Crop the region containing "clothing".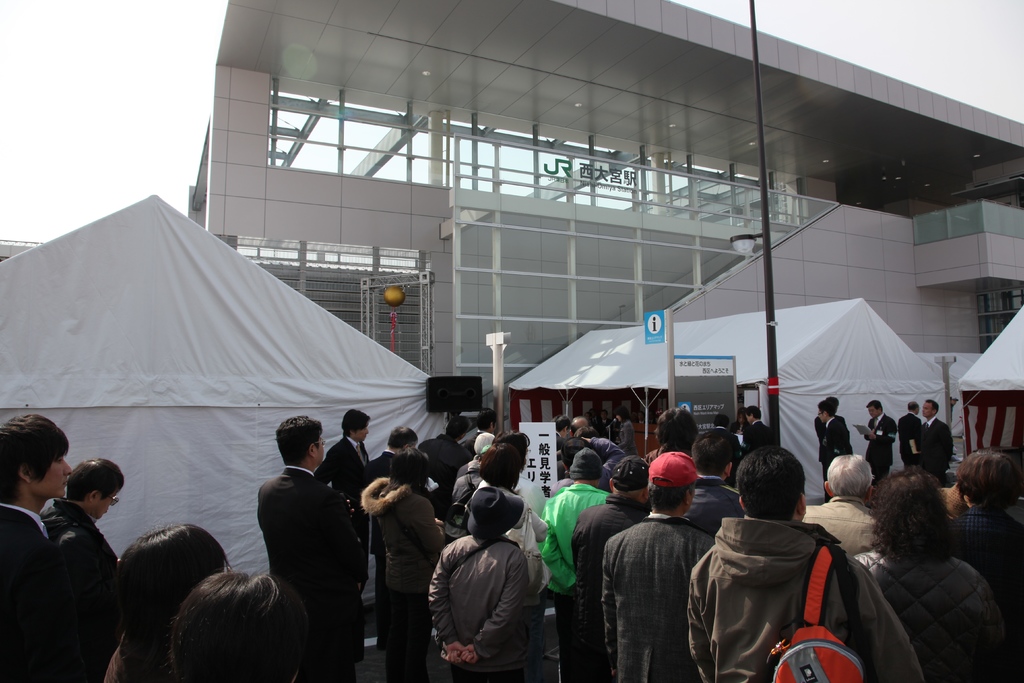
Crop region: <bbox>696, 497, 892, 675</bbox>.
